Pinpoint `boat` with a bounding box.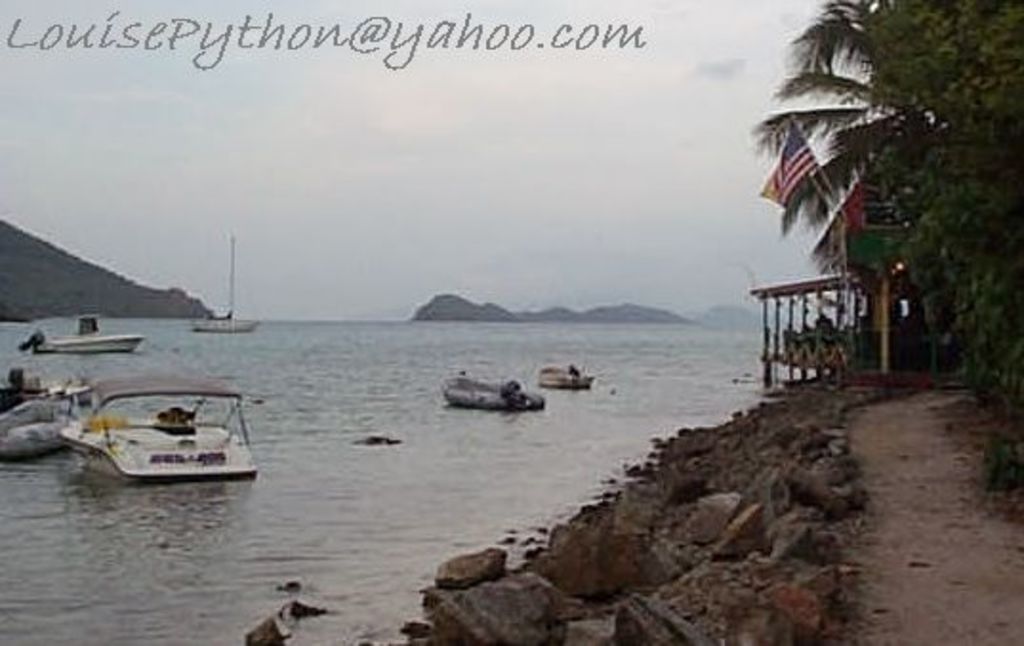
[left=2, top=360, right=101, bottom=421].
